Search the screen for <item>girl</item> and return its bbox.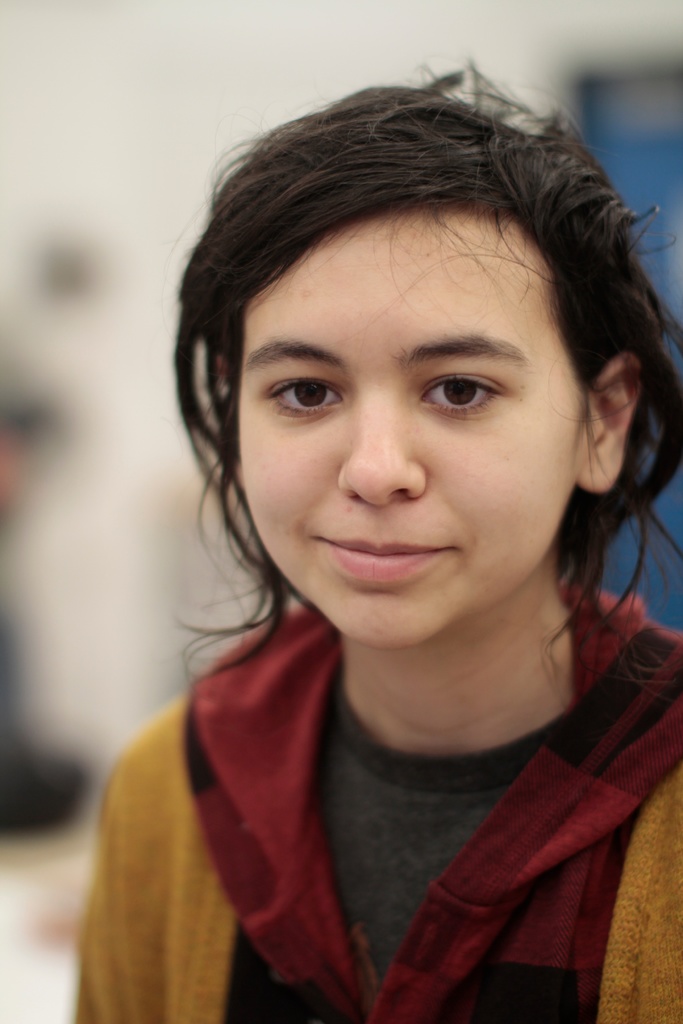
Found: l=64, t=61, r=682, b=1014.
